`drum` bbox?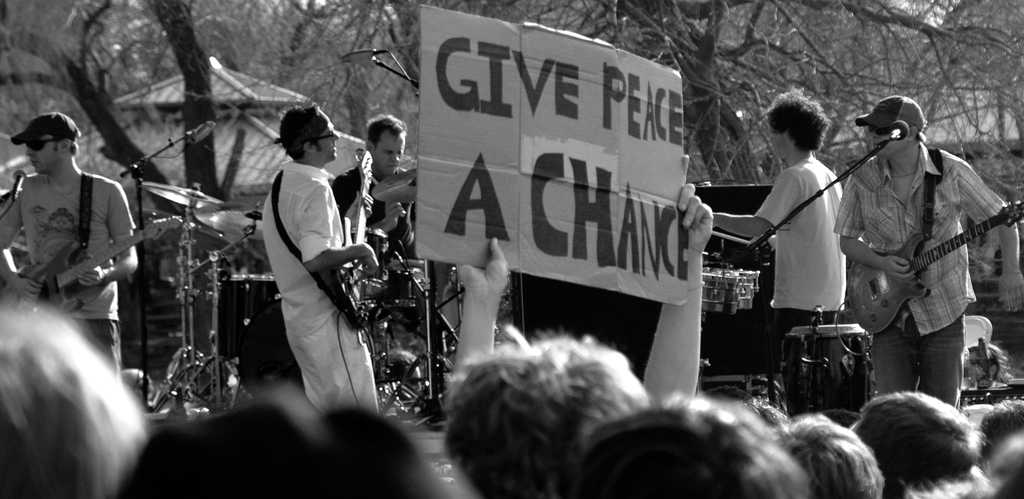
779/322/875/427
